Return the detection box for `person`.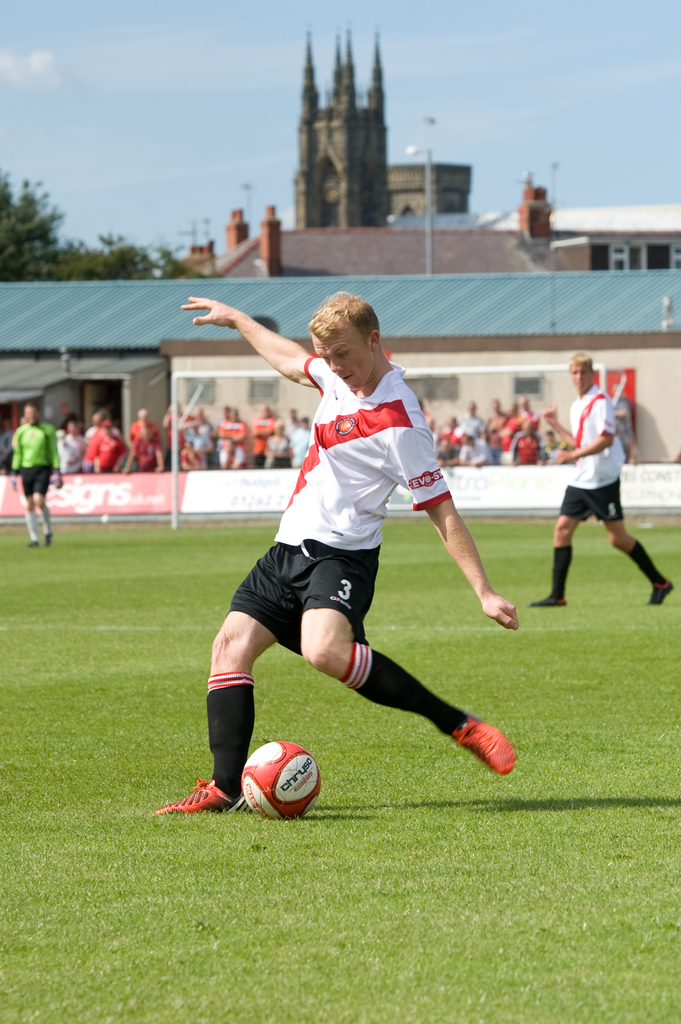
[208,405,250,472].
